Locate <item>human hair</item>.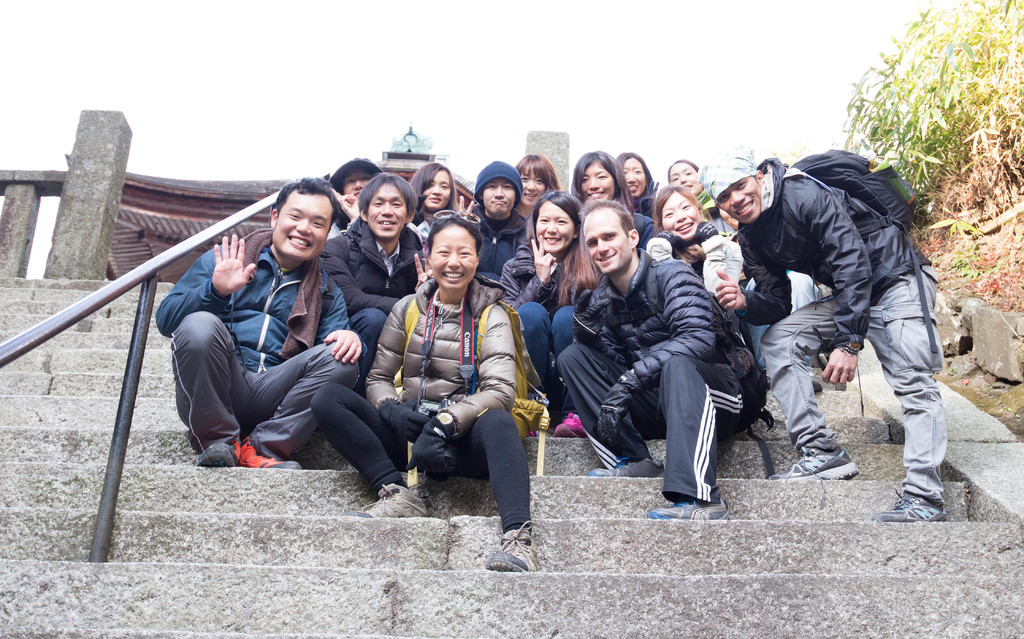
Bounding box: select_region(406, 162, 461, 214).
